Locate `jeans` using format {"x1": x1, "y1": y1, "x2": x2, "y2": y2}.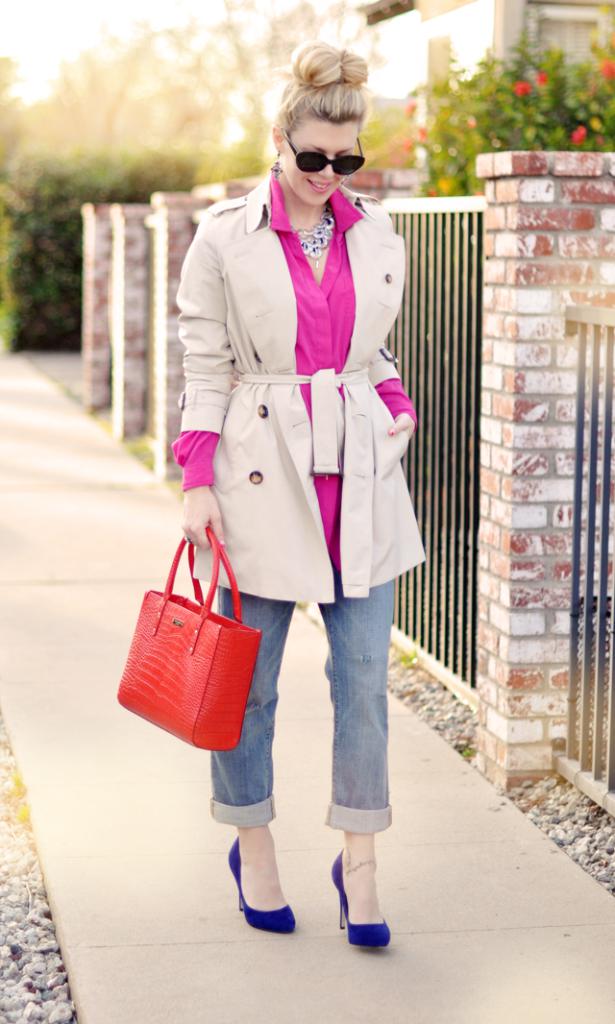
{"x1": 217, "y1": 575, "x2": 394, "y2": 838}.
